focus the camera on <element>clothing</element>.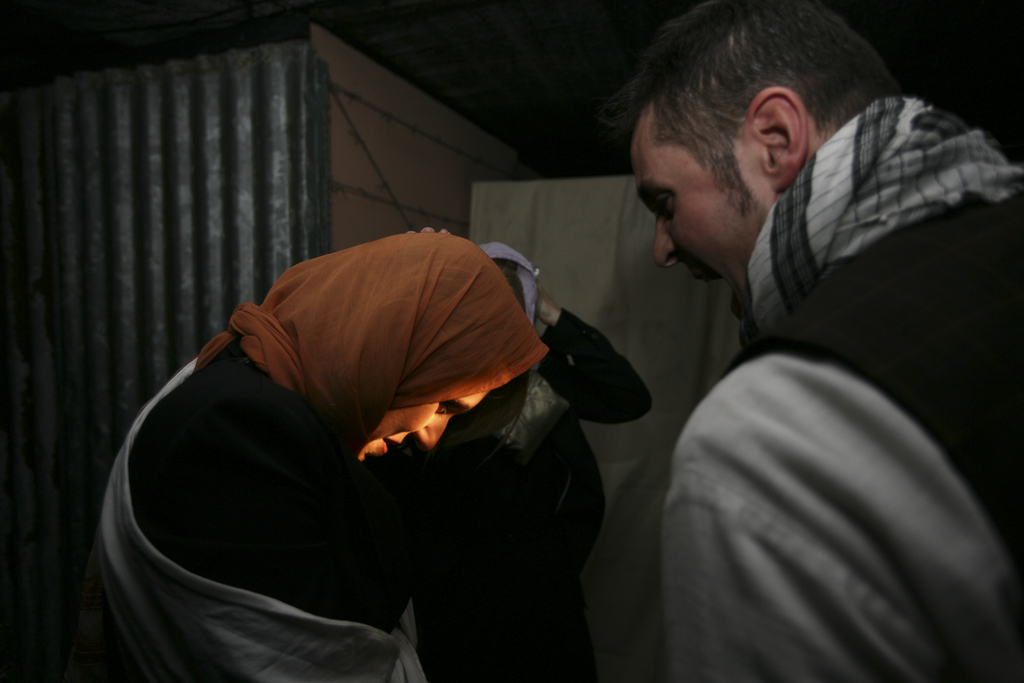
Focus region: [x1=109, y1=221, x2=558, y2=656].
